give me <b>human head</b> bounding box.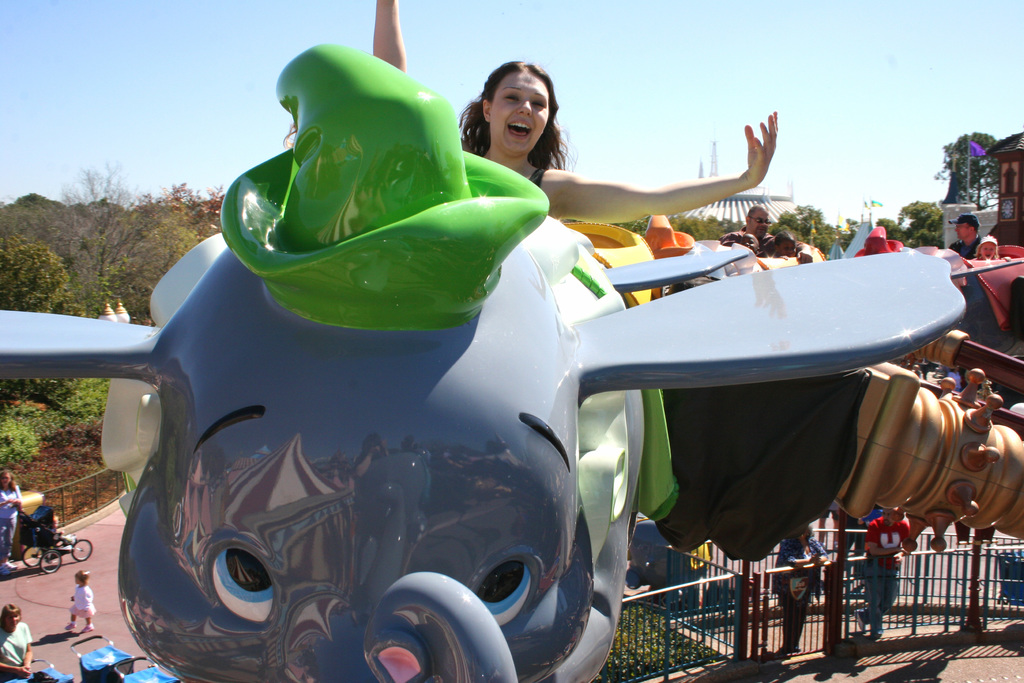
<box>772,229,797,257</box>.
